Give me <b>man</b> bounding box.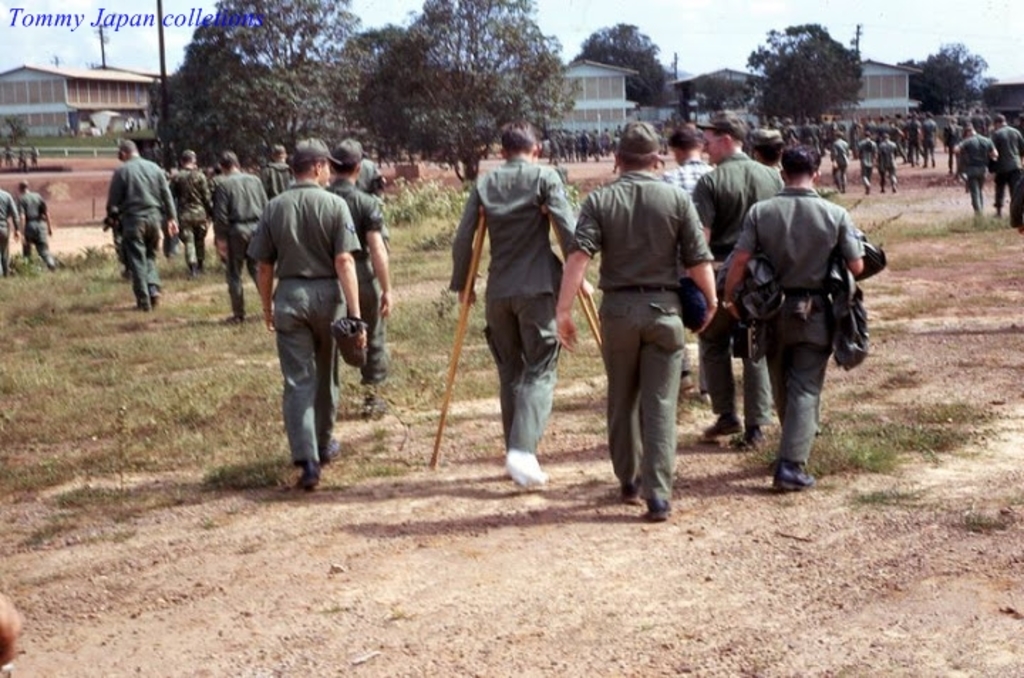
region(0, 183, 21, 279).
